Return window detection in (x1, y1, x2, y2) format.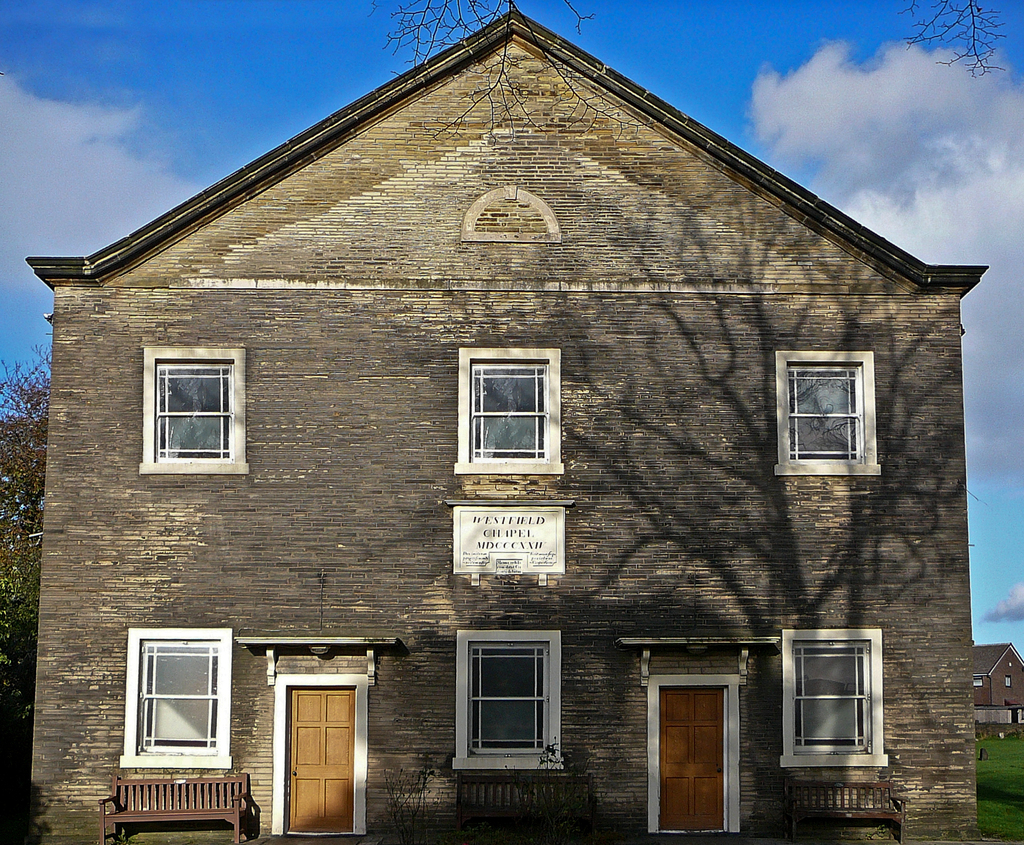
(1003, 677, 1012, 691).
